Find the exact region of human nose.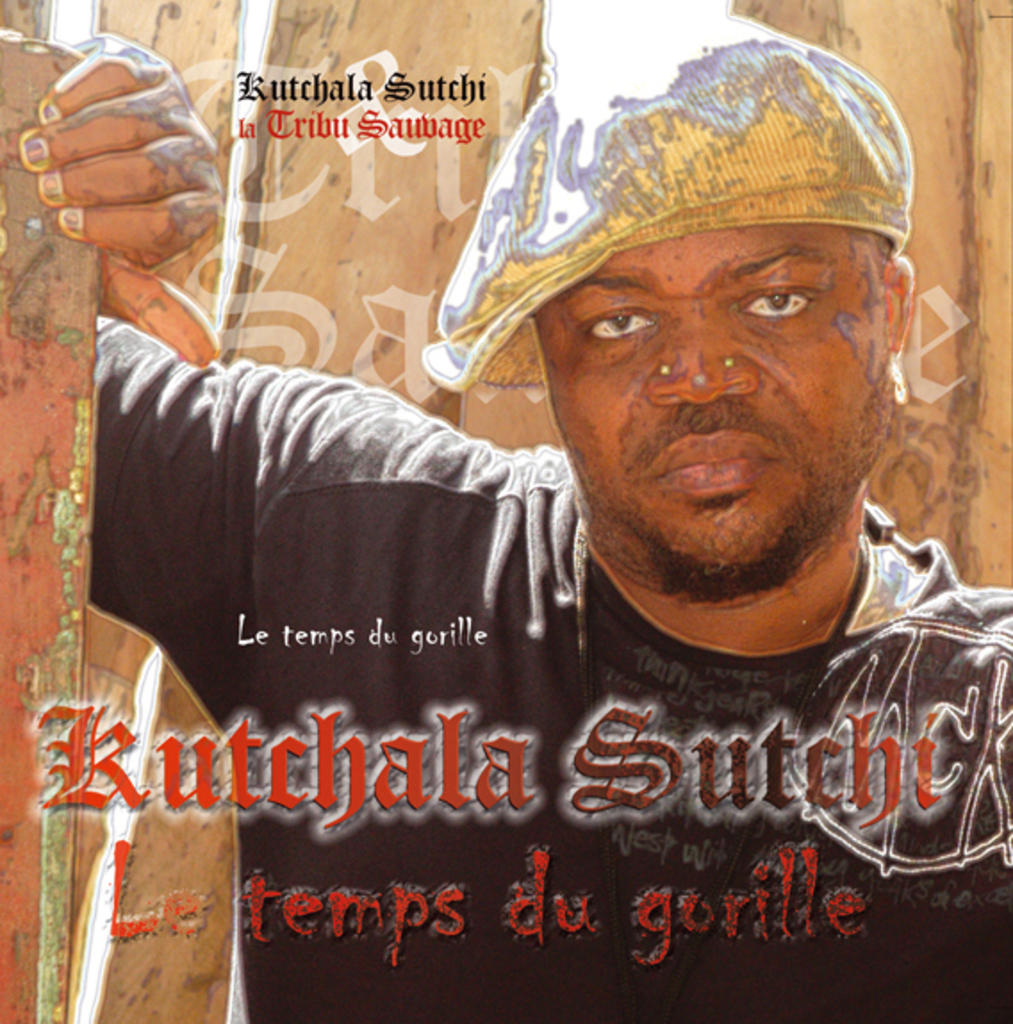
Exact region: region(649, 298, 763, 407).
